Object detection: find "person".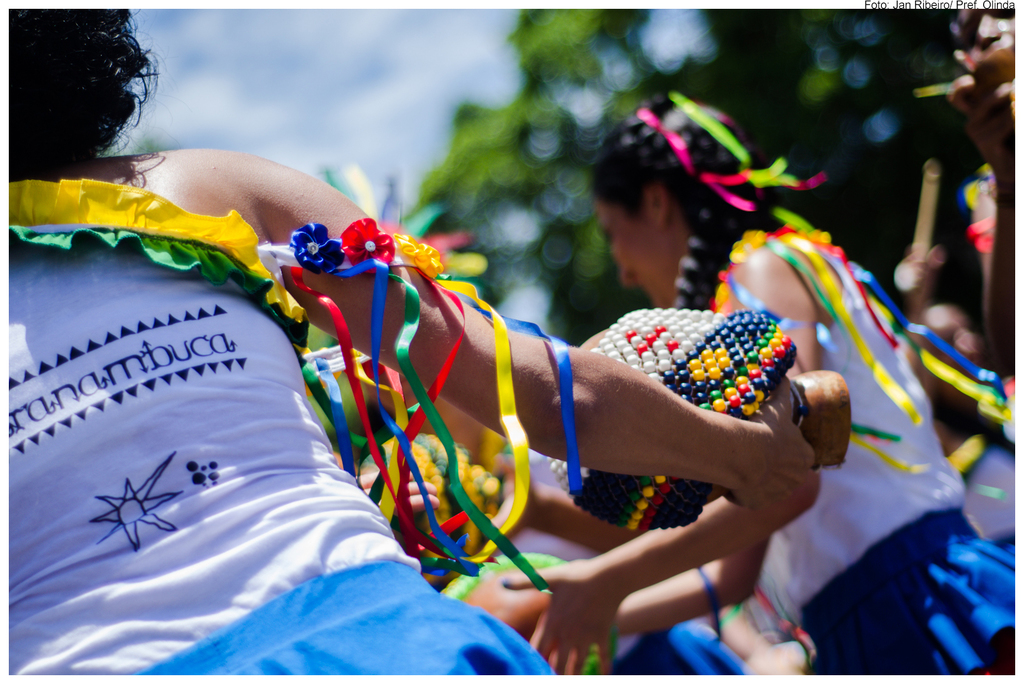
box=[4, 5, 819, 683].
